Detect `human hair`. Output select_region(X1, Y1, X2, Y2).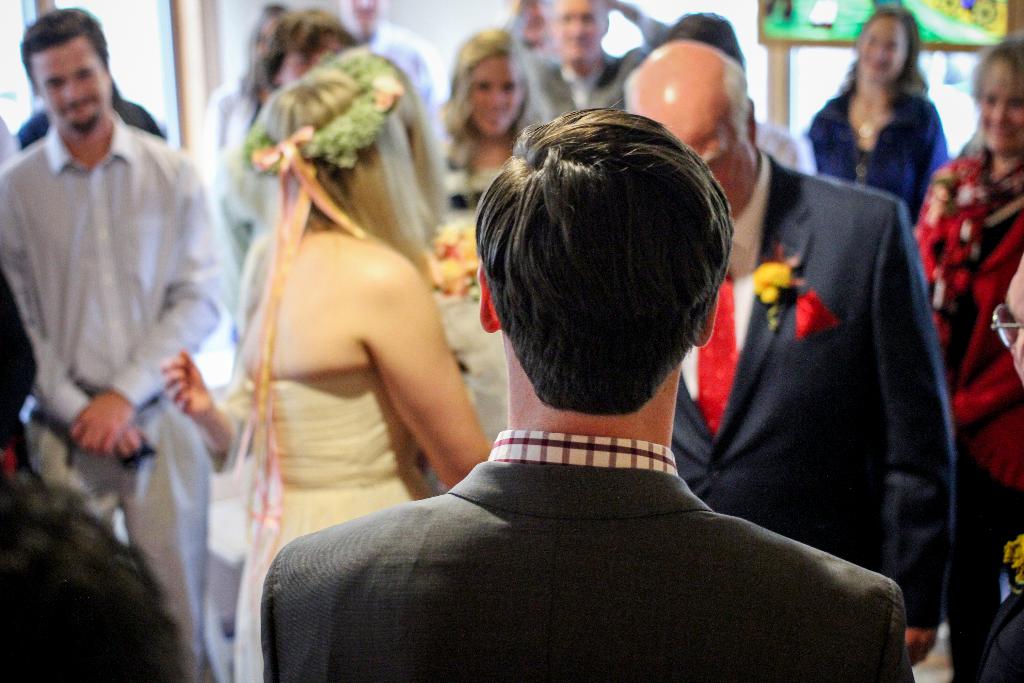
select_region(19, 8, 108, 96).
